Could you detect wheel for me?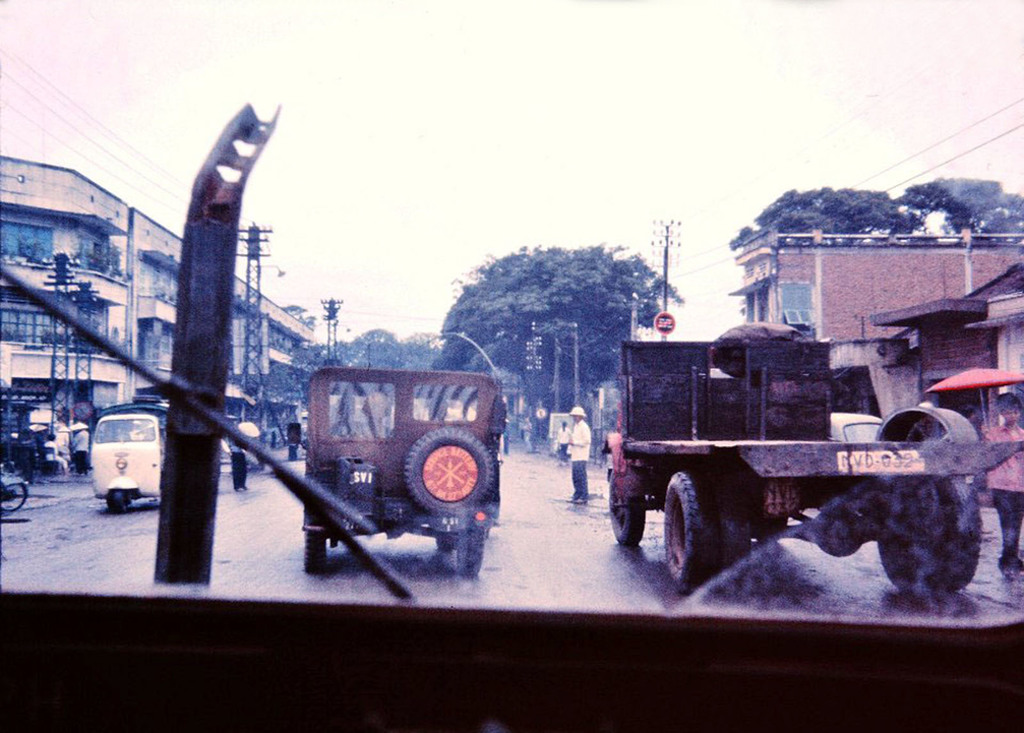
Detection result: left=873, top=408, right=978, bottom=448.
